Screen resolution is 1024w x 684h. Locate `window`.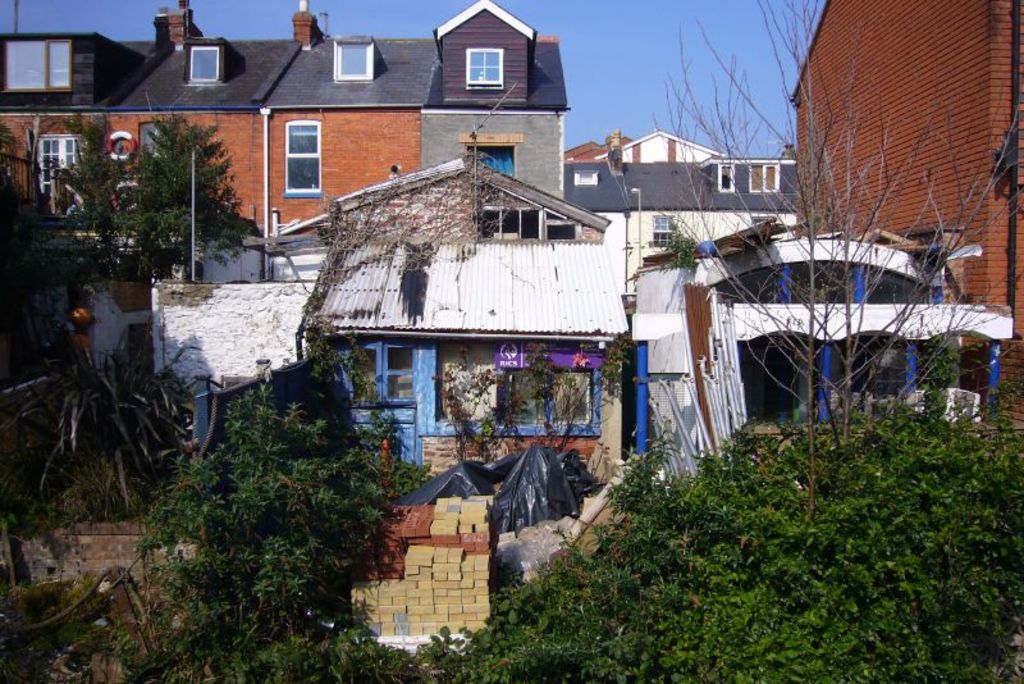
Rect(37, 137, 82, 213).
